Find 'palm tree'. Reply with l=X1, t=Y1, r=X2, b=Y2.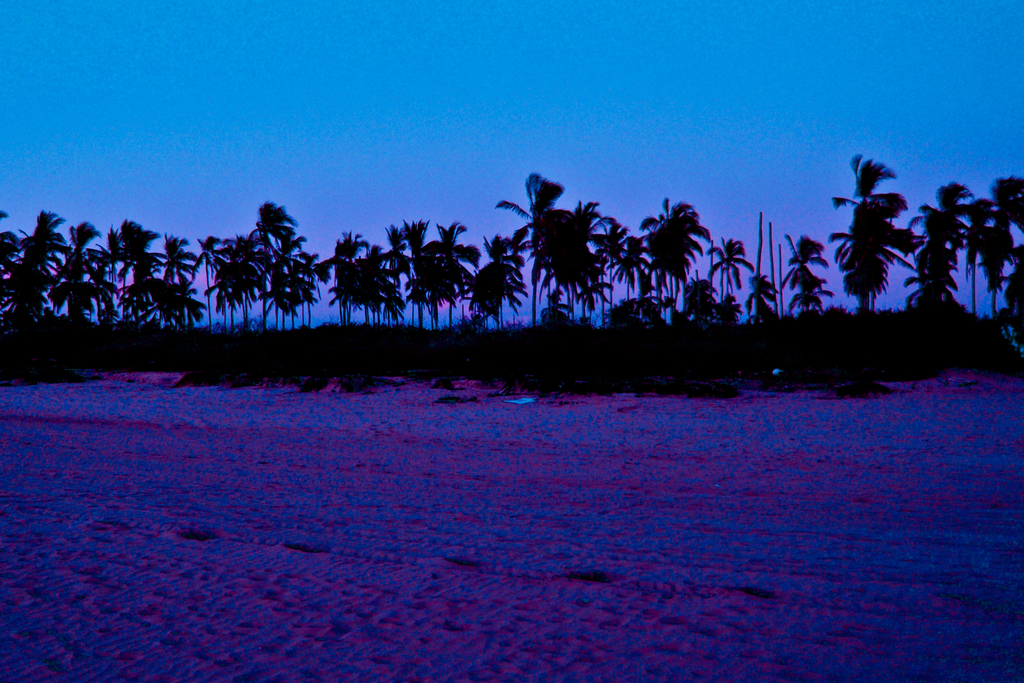
l=520, t=177, r=564, b=346.
